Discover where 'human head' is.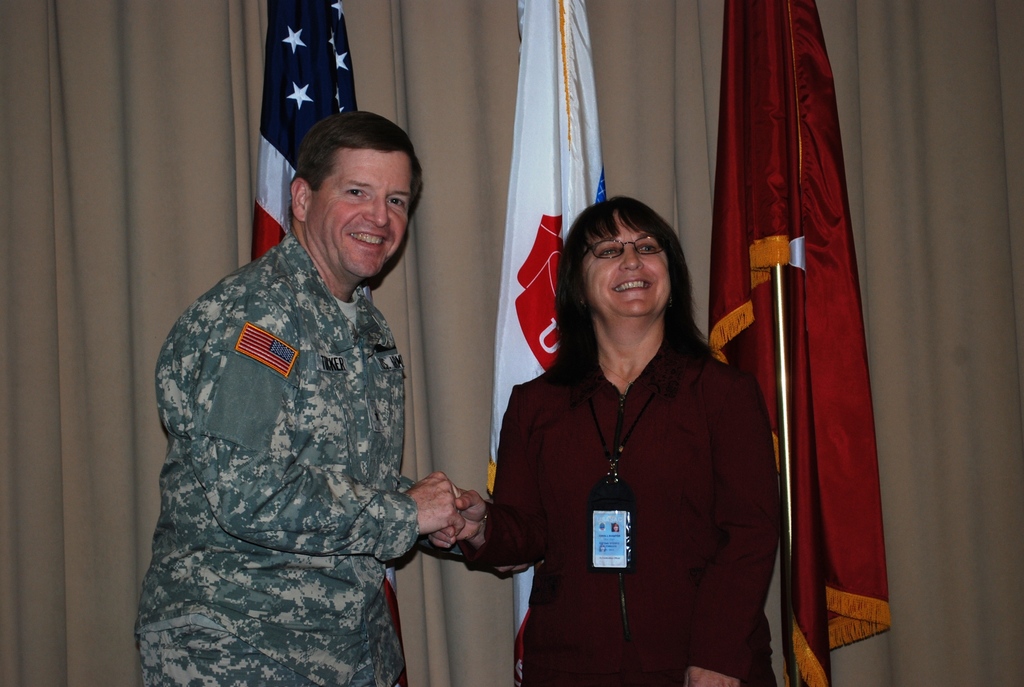
Discovered at (278, 106, 419, 261).
